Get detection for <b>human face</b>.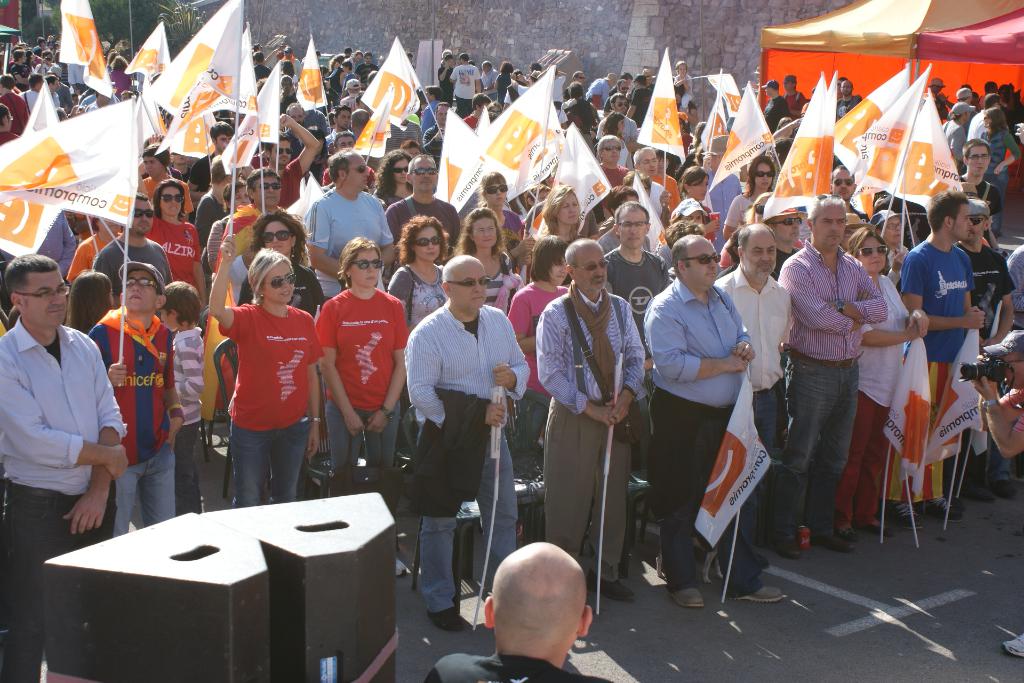
Detection: {"left": 256, "top": 176, "right": 277, "bottom": 205}.
